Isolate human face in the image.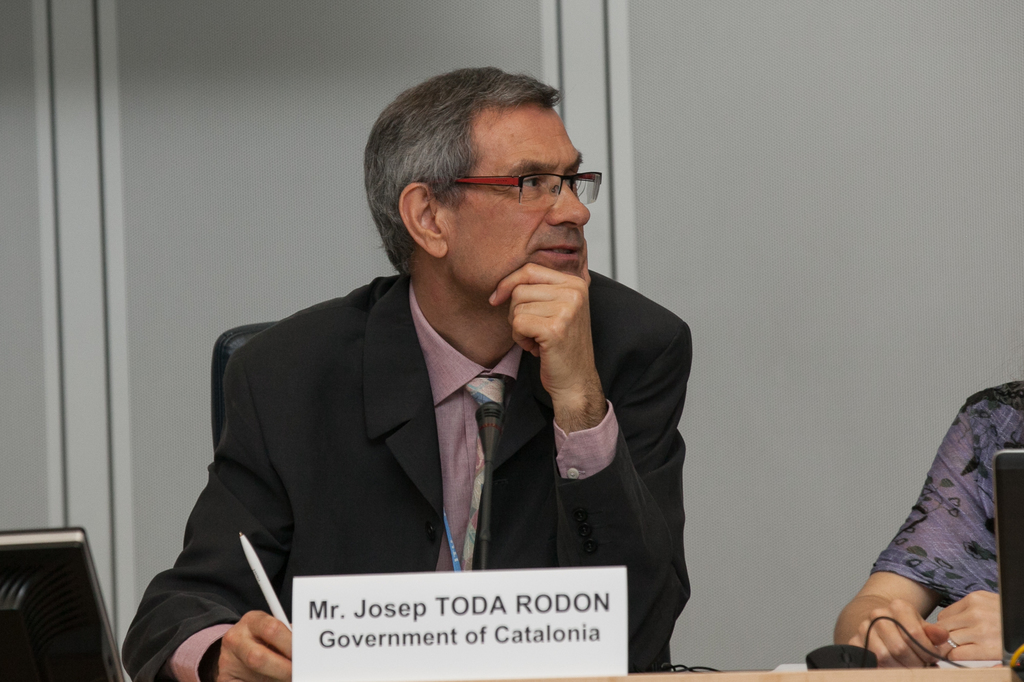
Isolated region: rect(435, 106, 600, 297).
